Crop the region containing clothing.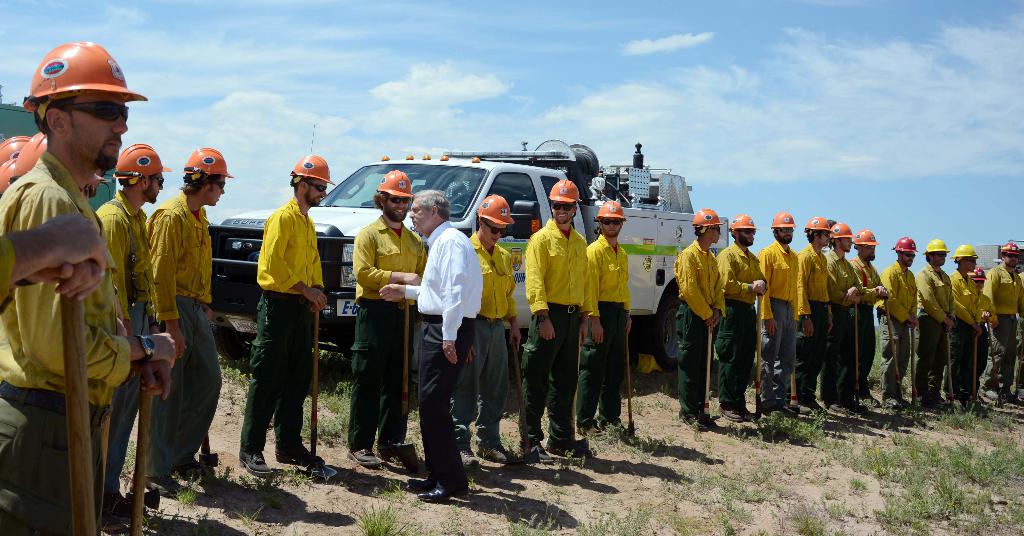
Crop region: region(449, 228, 513, 453).
